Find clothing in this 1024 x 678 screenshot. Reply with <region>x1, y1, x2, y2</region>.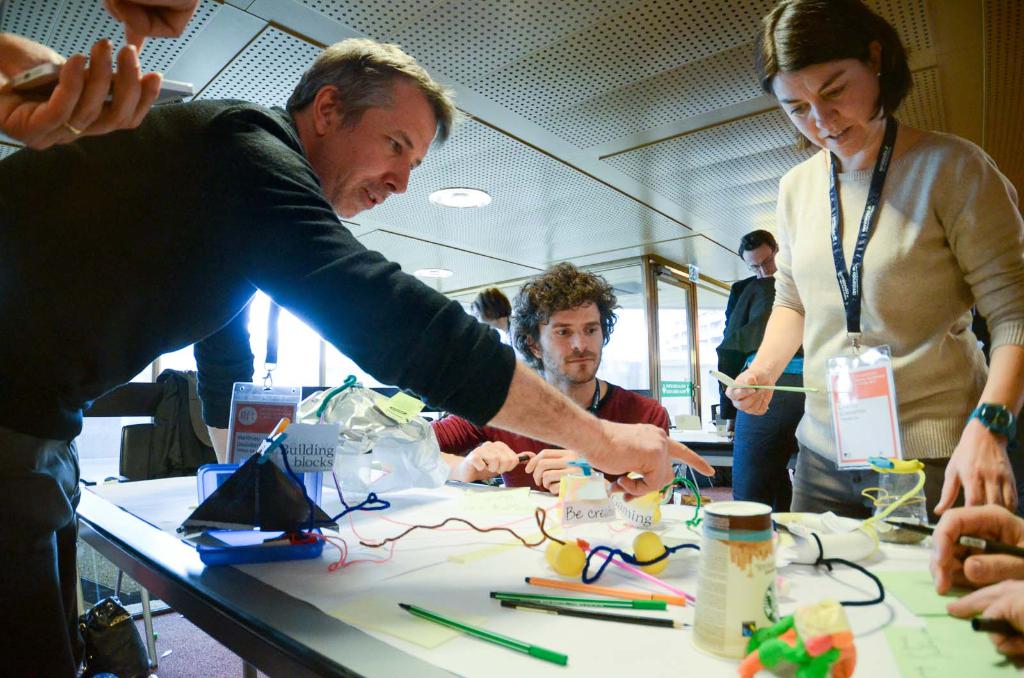
<region>716, 279, 754, 414</region>.
